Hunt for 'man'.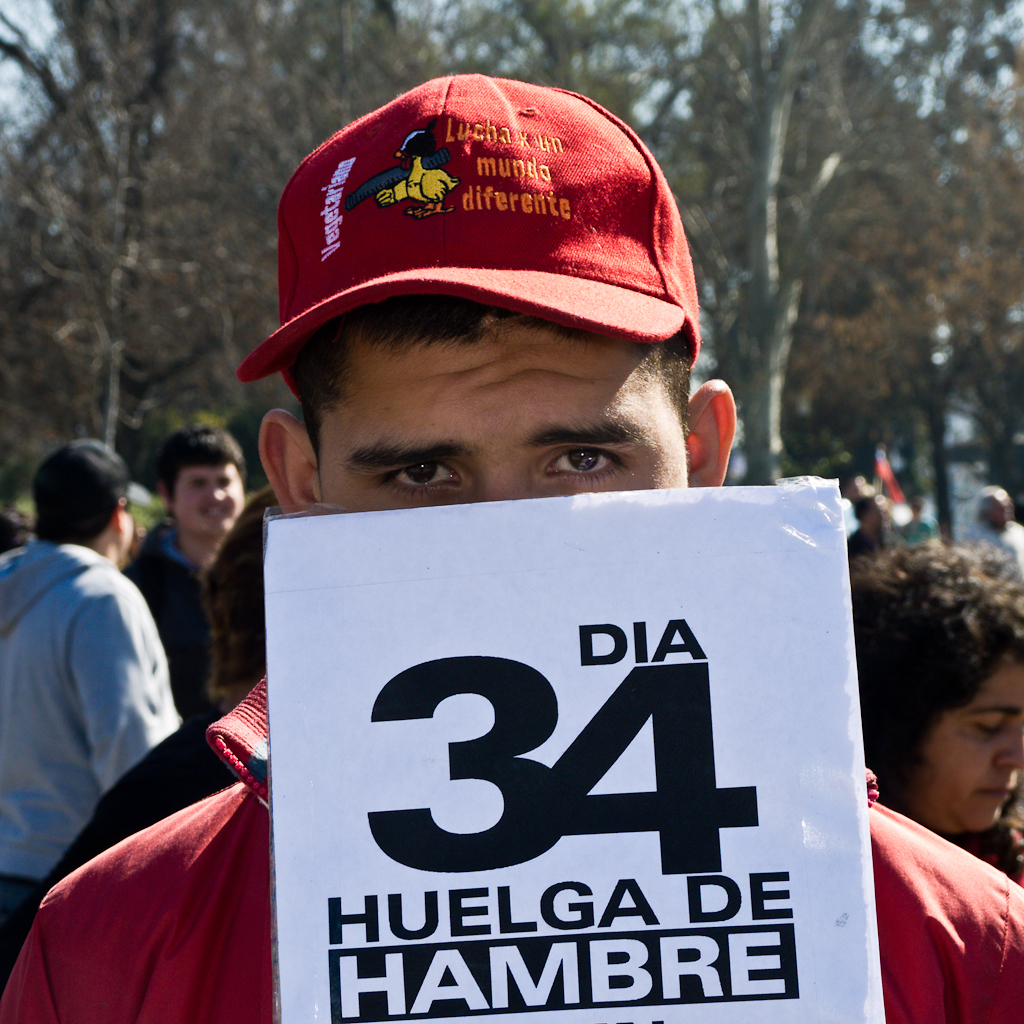
Hunted down at {"left": 898, "top": 497, "right": 933, "bottom": 540}.
